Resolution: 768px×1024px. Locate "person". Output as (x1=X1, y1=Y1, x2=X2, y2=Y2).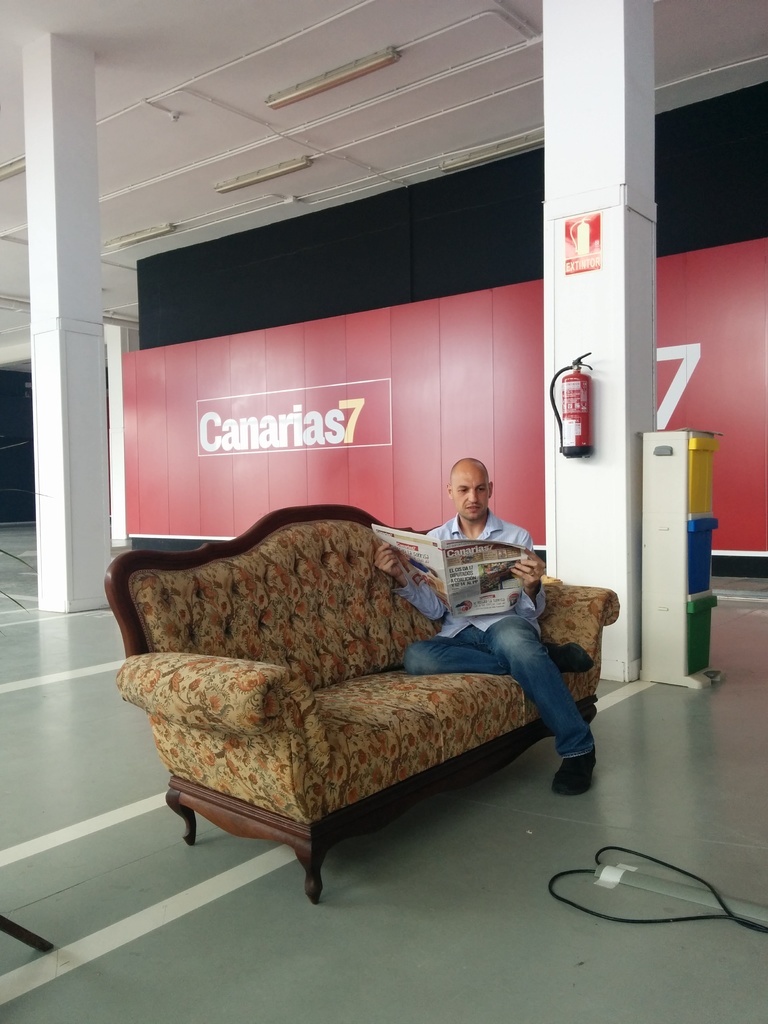
(x1=371, y1=460, x2=596, y2=796).
